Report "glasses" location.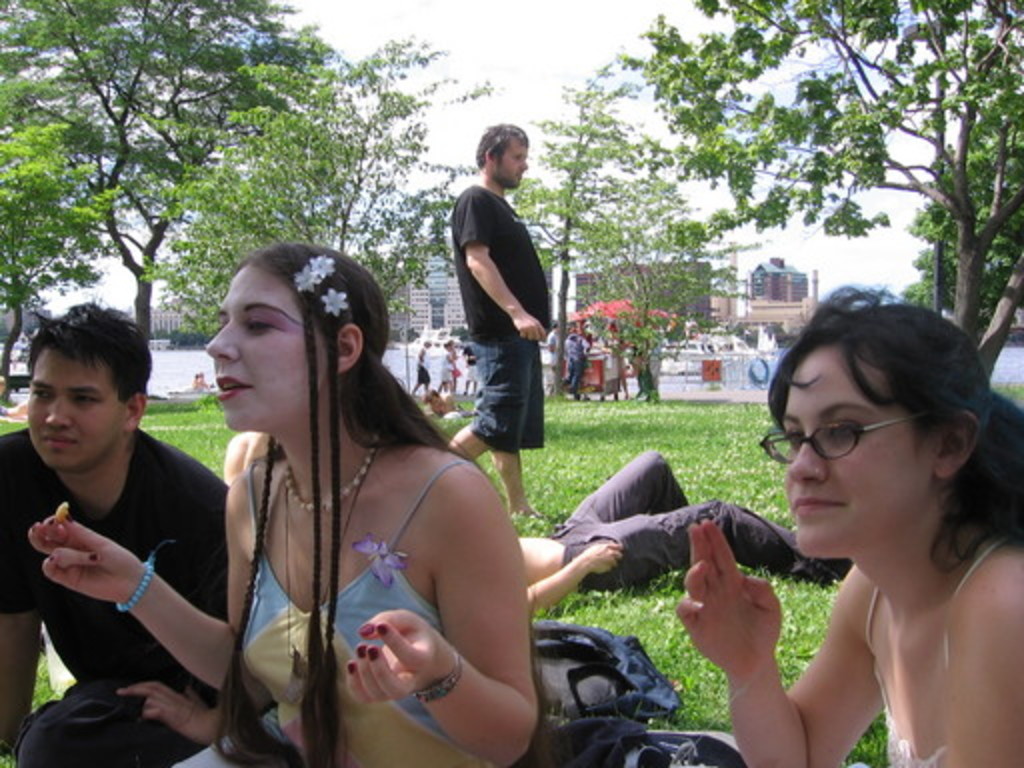
Report: 766/406/974/486.
